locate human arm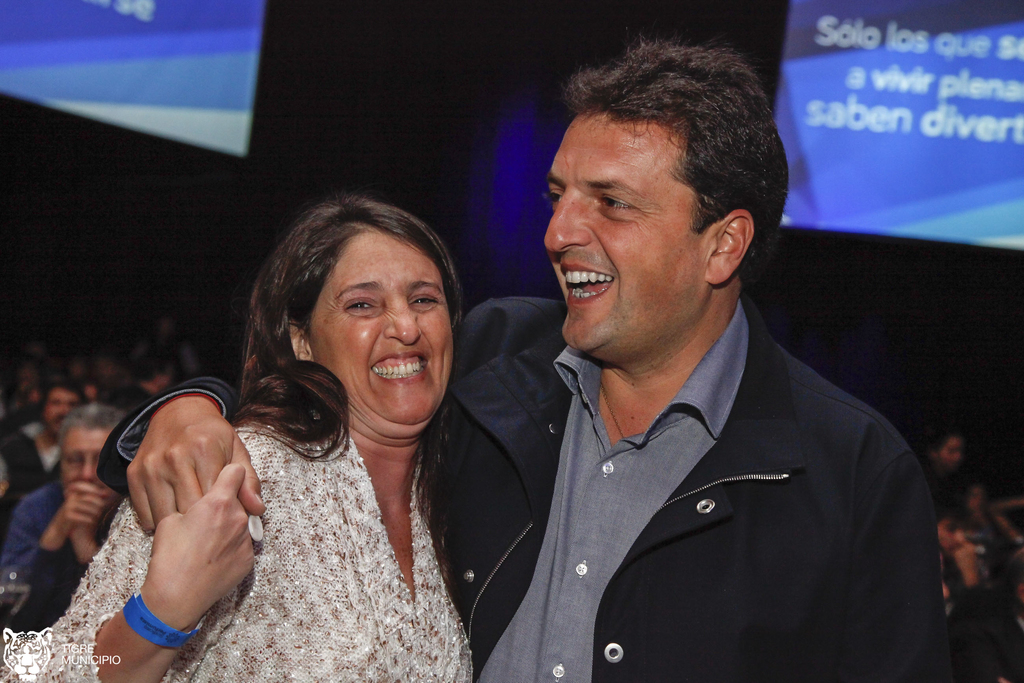
{"left": 54, "top": 388, "right": 285, "bottom": 663}
